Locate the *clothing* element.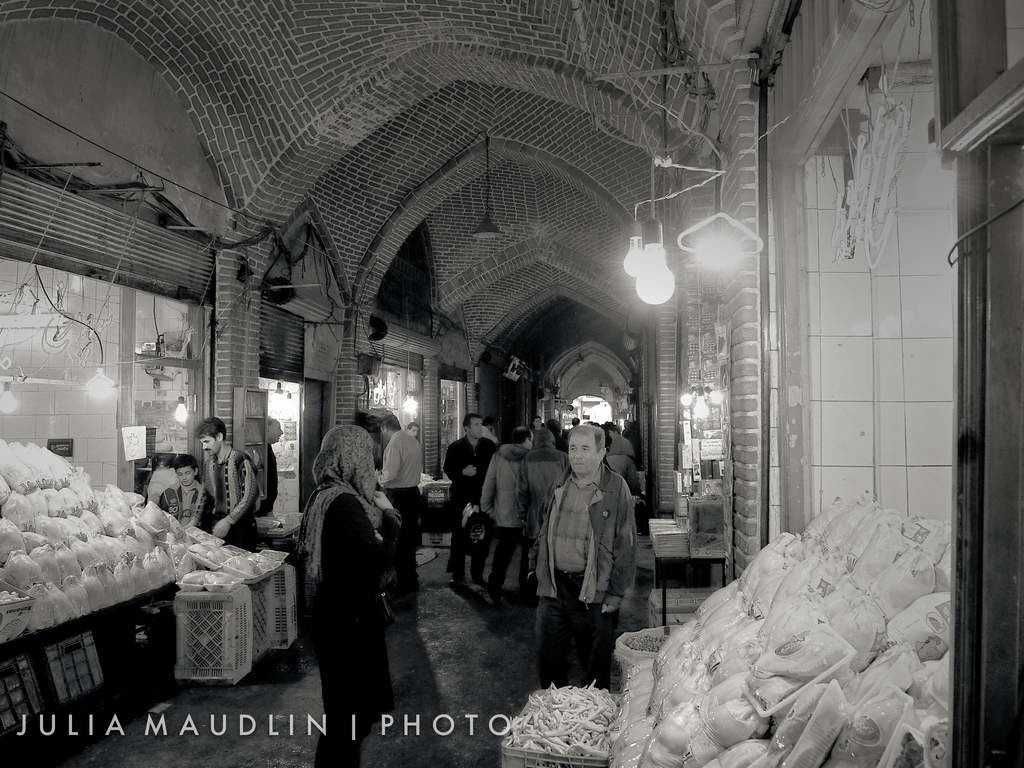
Element bbox: detection(285, 481, 405, 764).
